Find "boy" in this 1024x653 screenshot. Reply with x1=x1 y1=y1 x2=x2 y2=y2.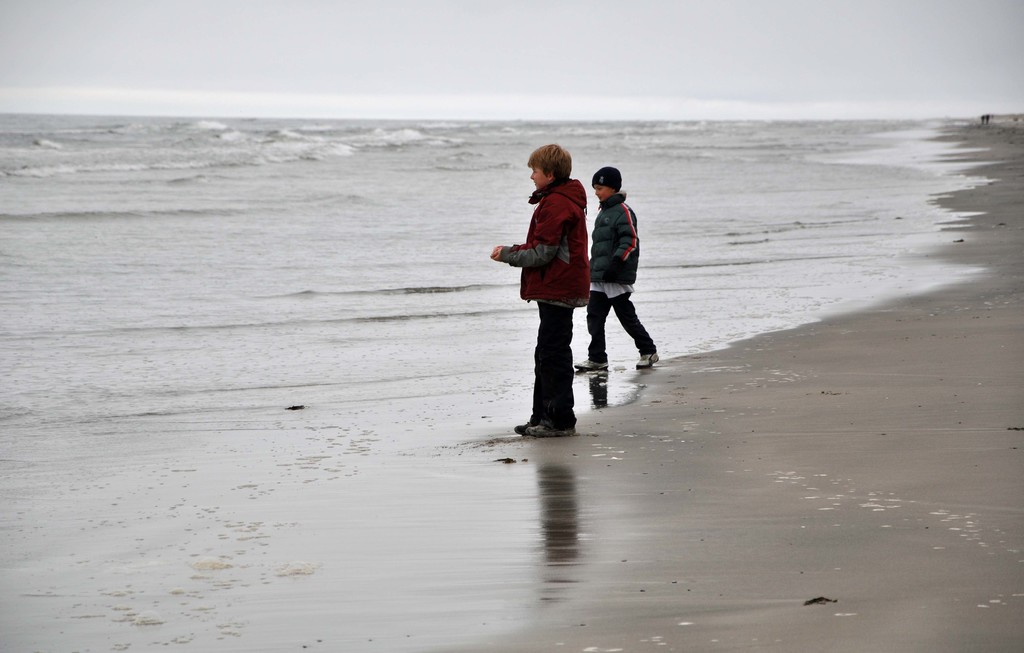
x1=484 y1=135 x2=604 y2=444.
